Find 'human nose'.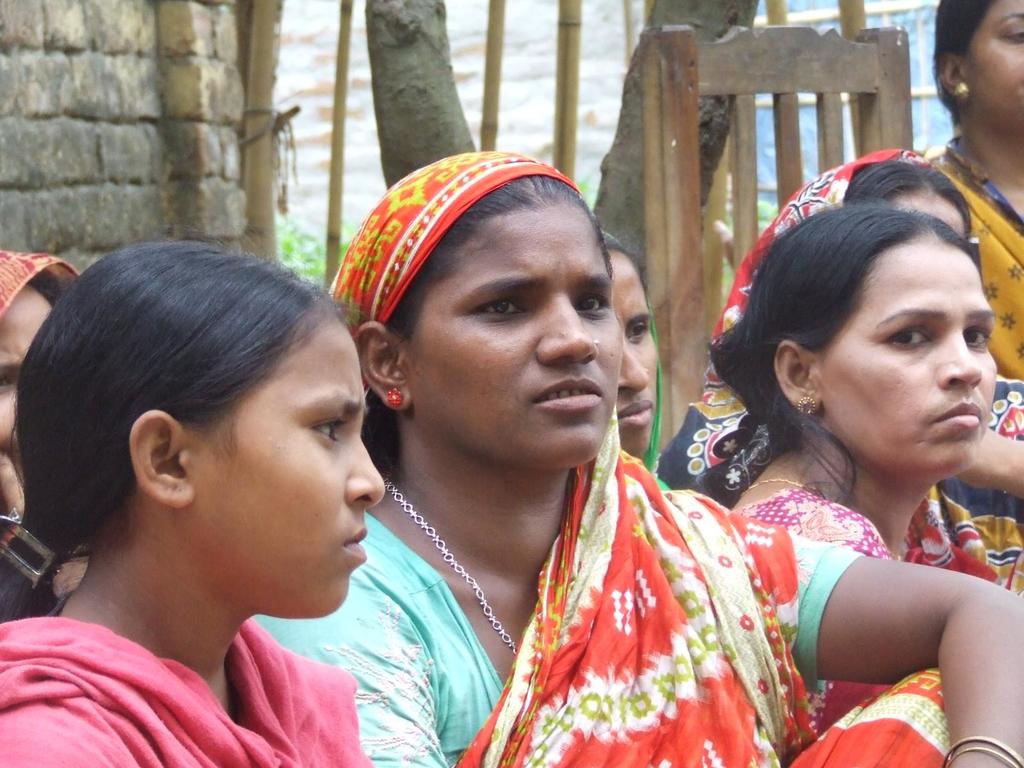
<region>614, 333, 653, 394</region>.
